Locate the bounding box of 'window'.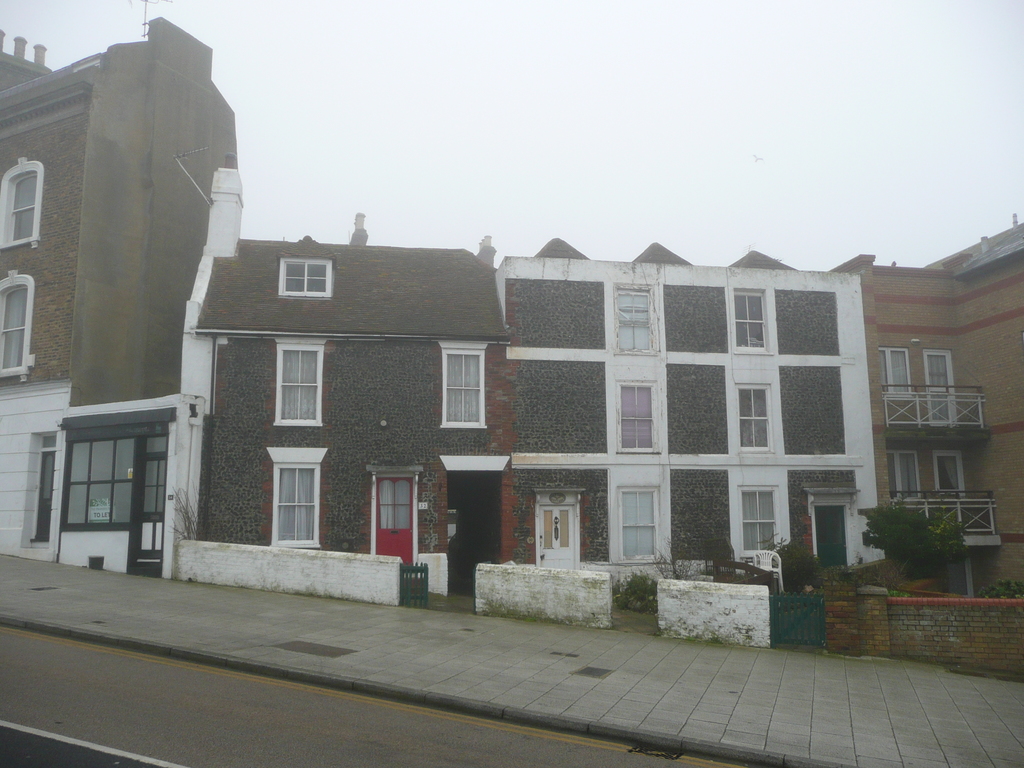
Bounding box: {"left": 0, "top": 155, "right": 40, "bottom": 252}.
